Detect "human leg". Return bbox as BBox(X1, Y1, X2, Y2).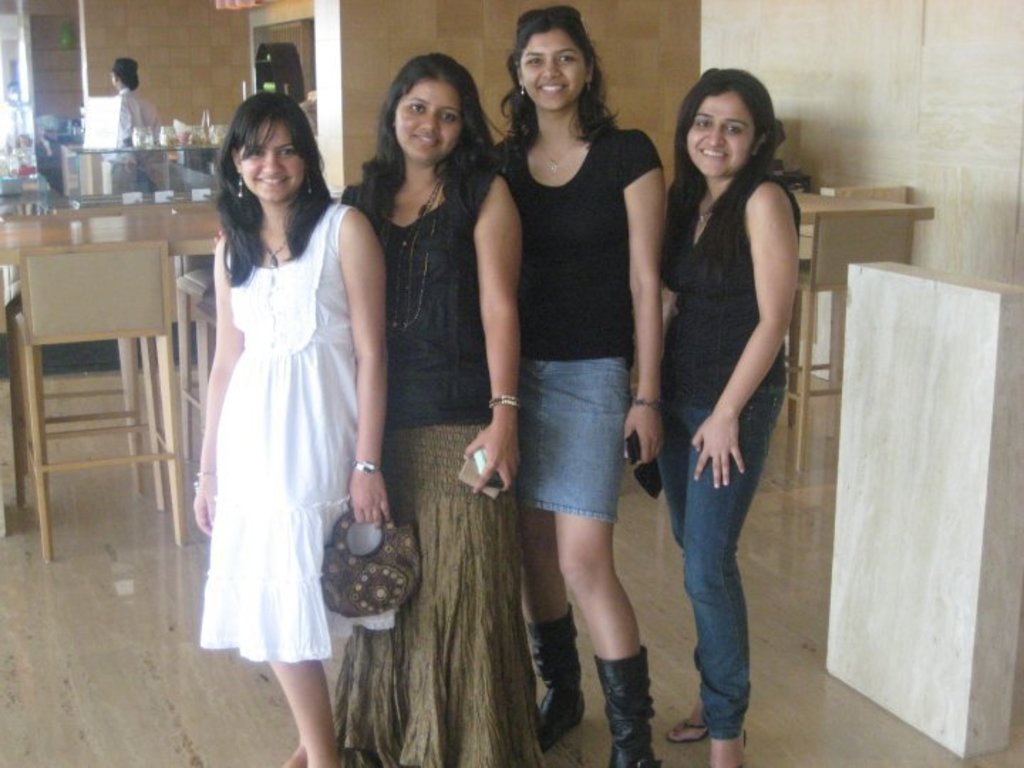
BBox(658, 383, 708, 744).
